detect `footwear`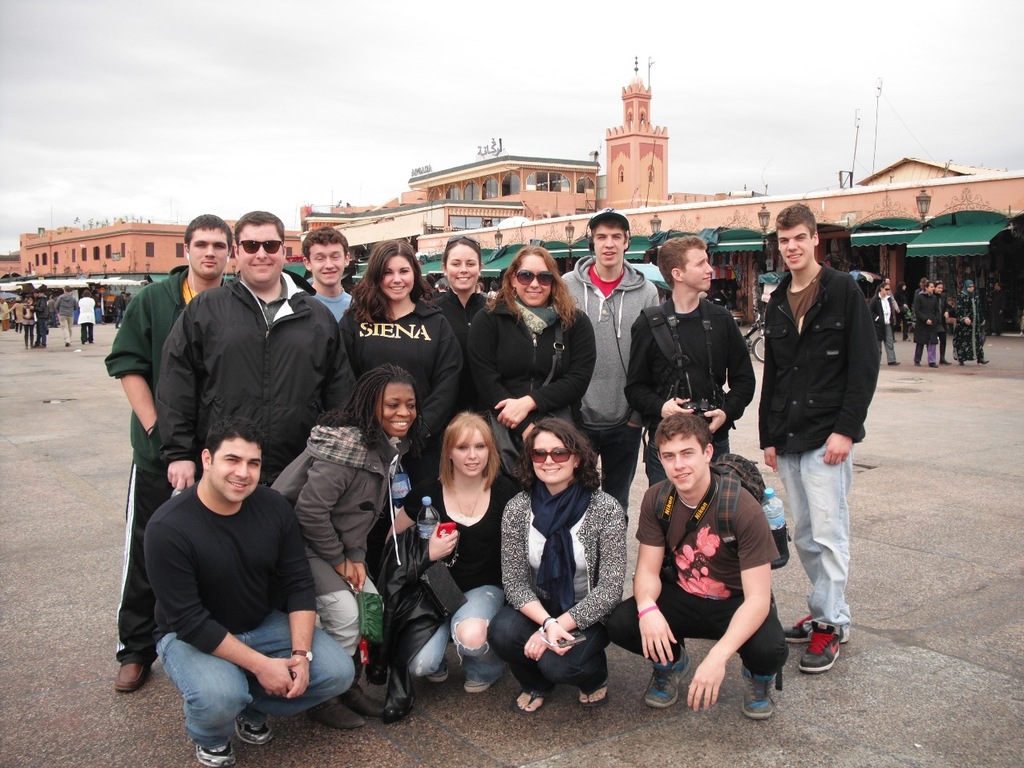
rect(913, 359, 917, 366)
